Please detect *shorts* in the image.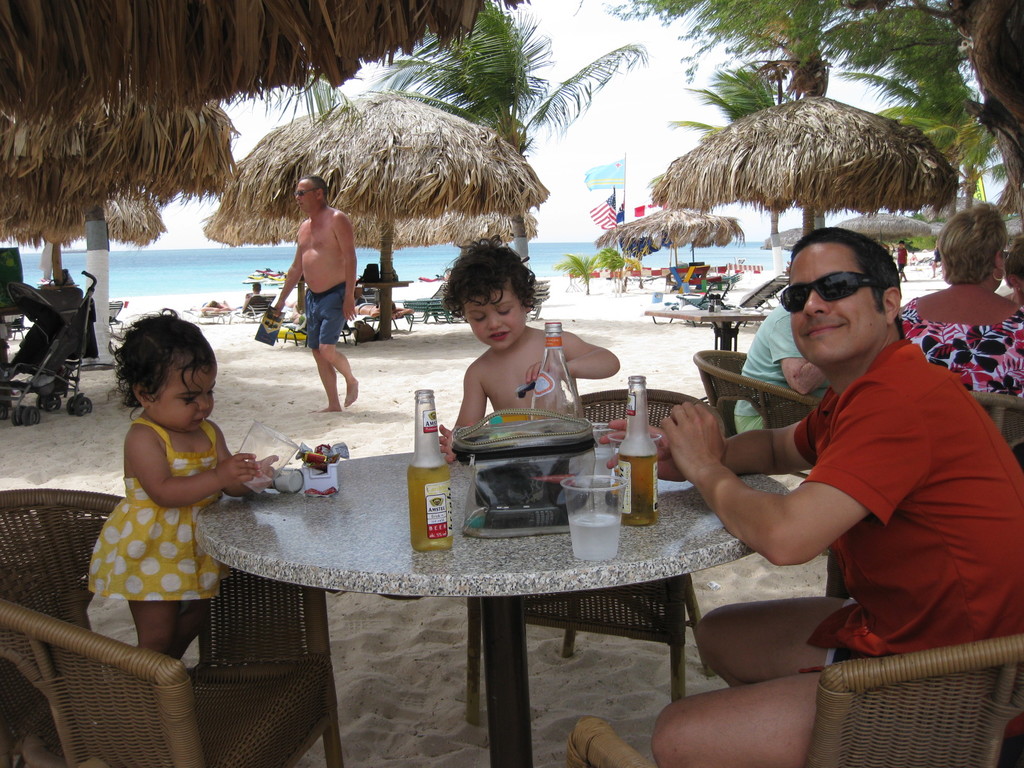
left=307, top=283, right=346, bottom=351.
